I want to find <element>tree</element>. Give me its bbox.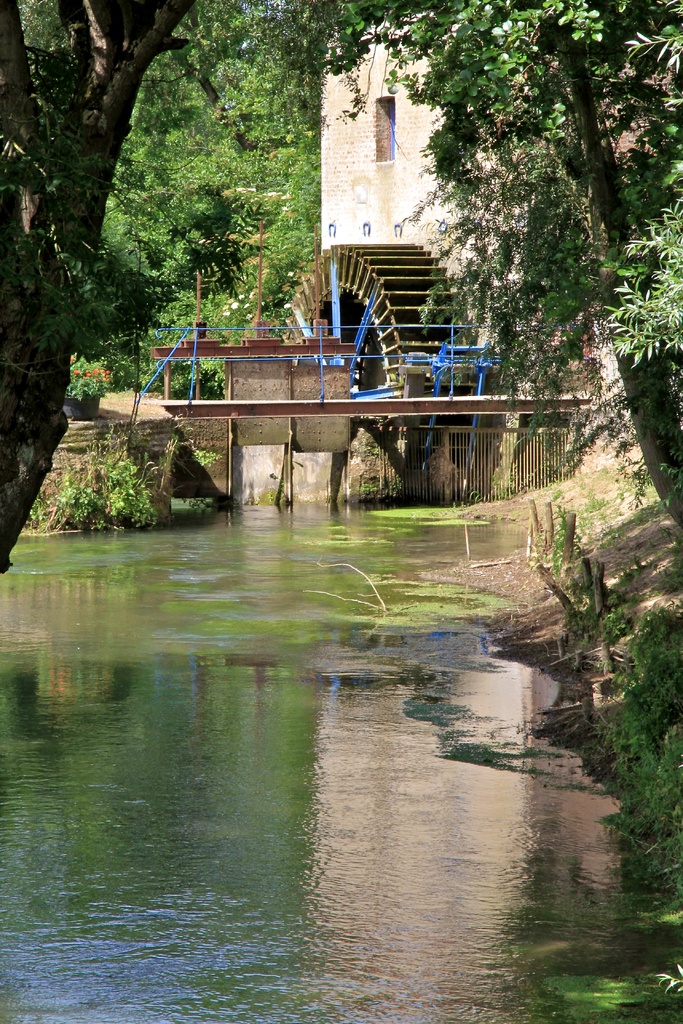
select_region(0, 0, 682, 554).
